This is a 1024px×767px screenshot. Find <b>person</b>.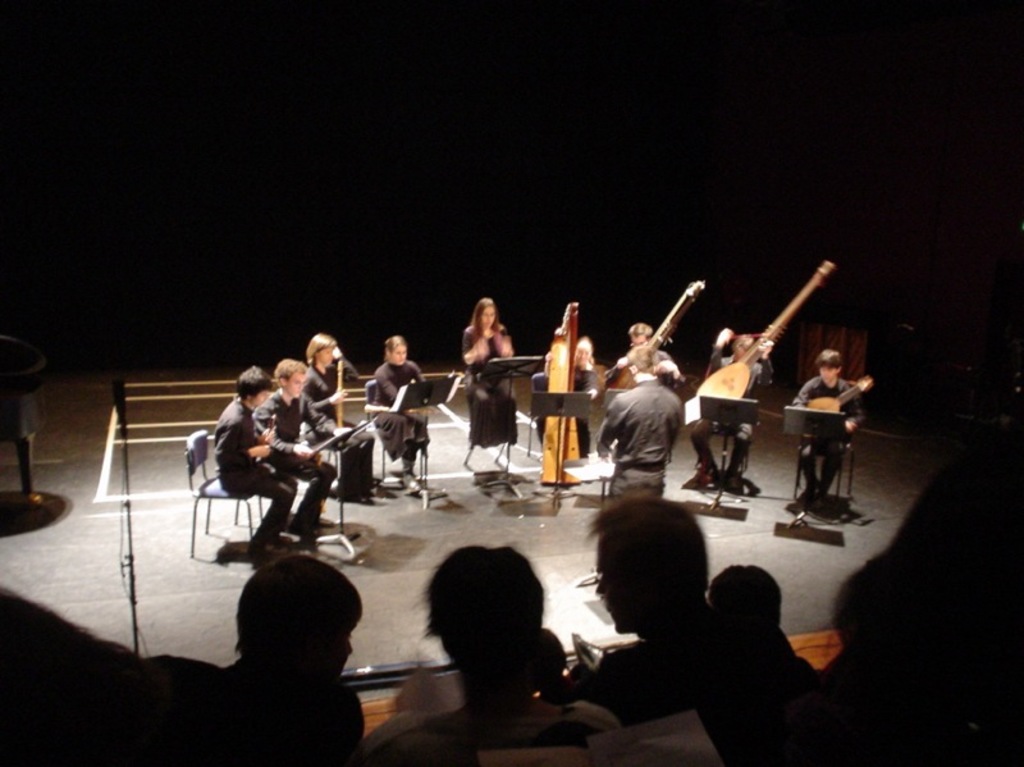
Bounding box: (365, 335, 424, 499).
